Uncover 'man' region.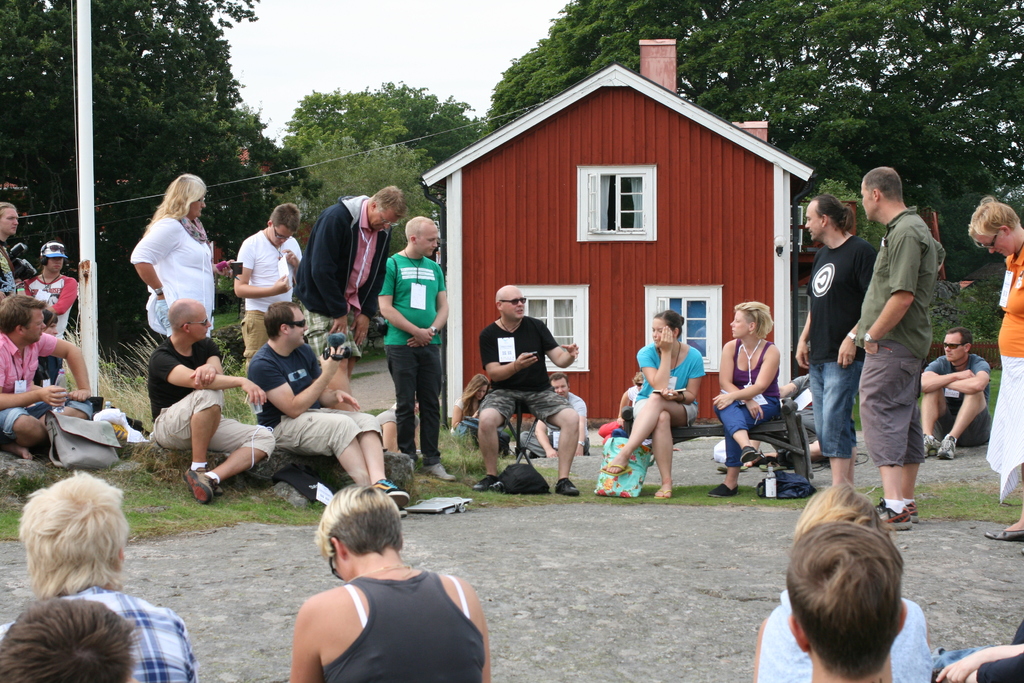
Uncovered: [left=234, top=199, right=304, bottom=366].
